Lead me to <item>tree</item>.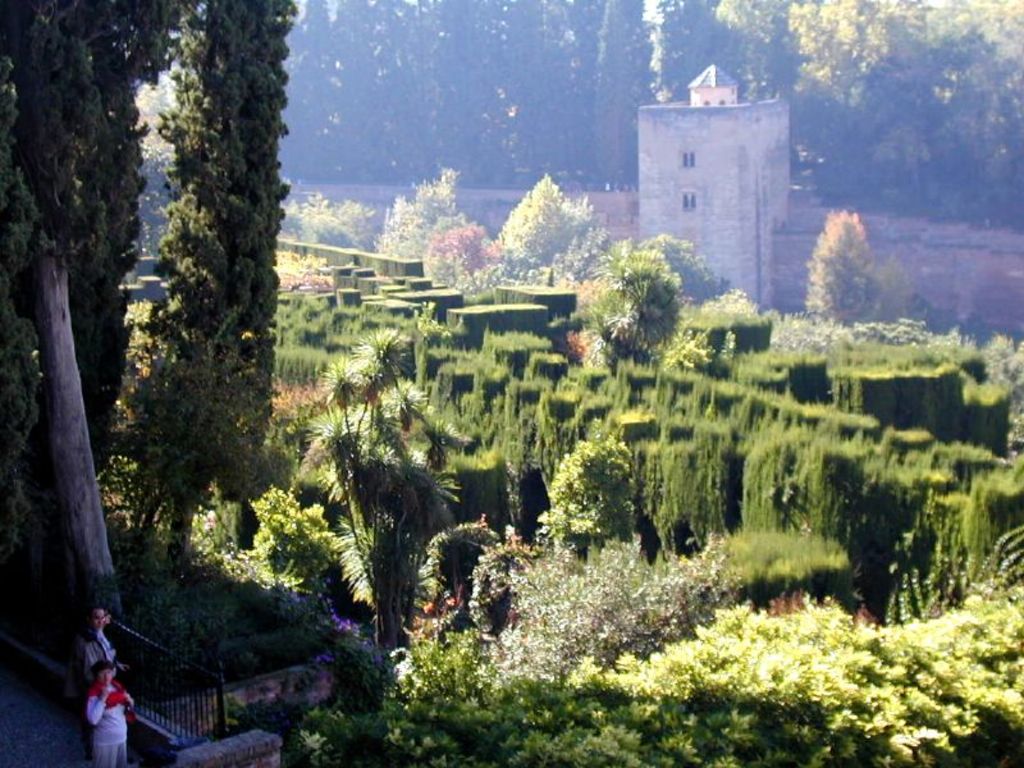
Lead to (left=96, top=0, right=328, bottom=586).
